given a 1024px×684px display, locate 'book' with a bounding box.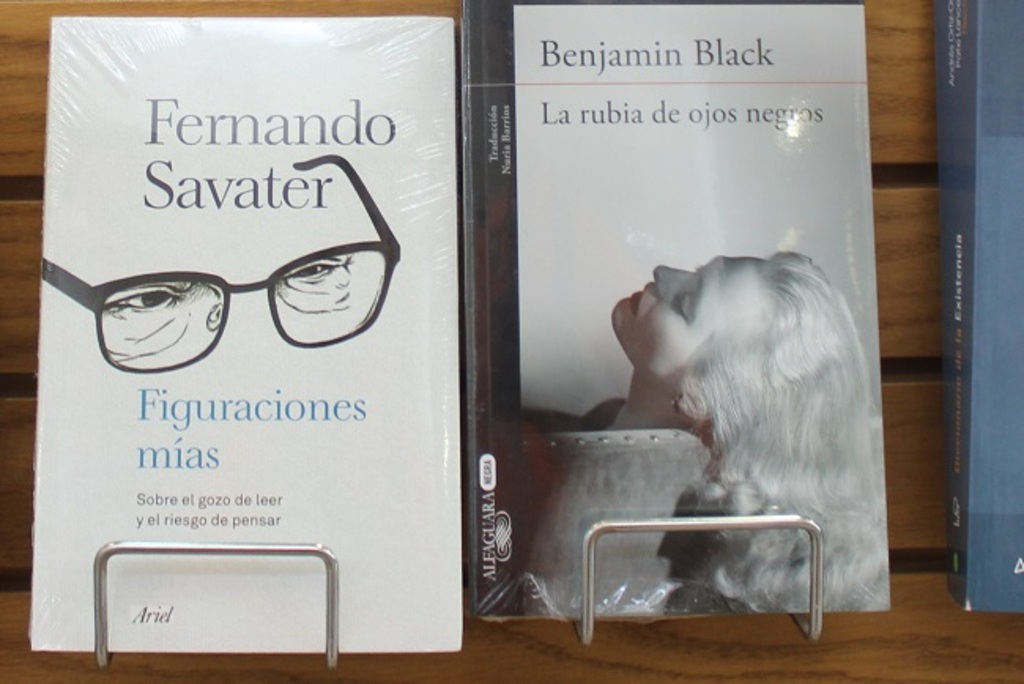
Located: 923,0,1022,613.
